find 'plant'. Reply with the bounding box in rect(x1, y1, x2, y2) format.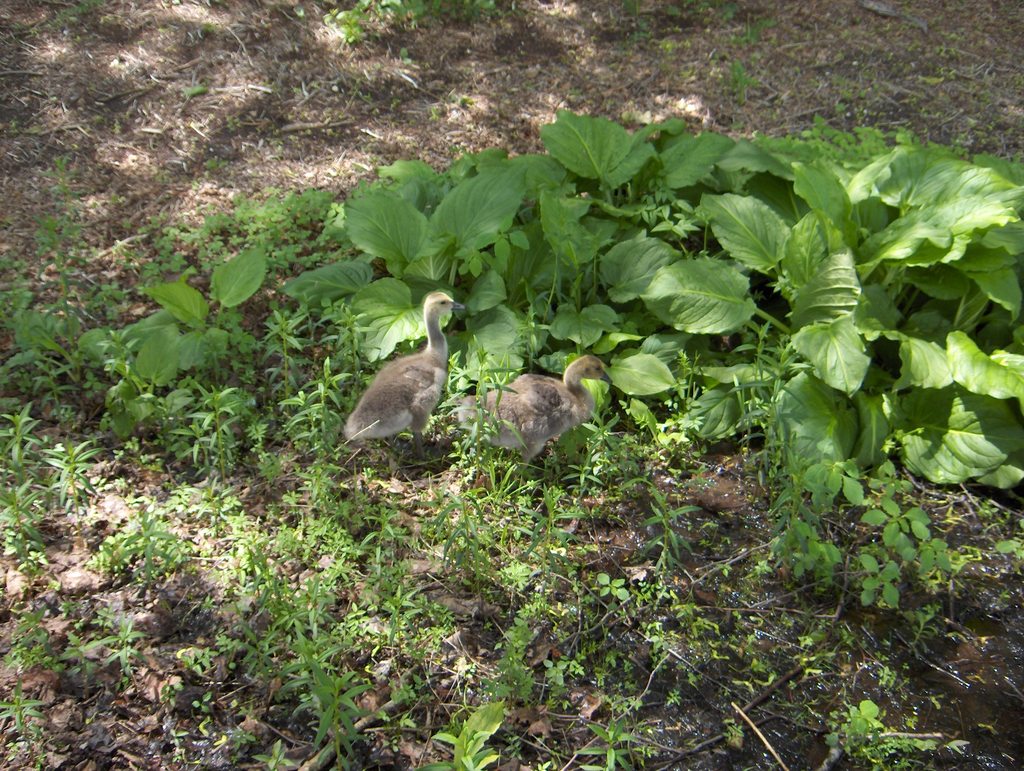
rect(120, 494, 209, 585).
